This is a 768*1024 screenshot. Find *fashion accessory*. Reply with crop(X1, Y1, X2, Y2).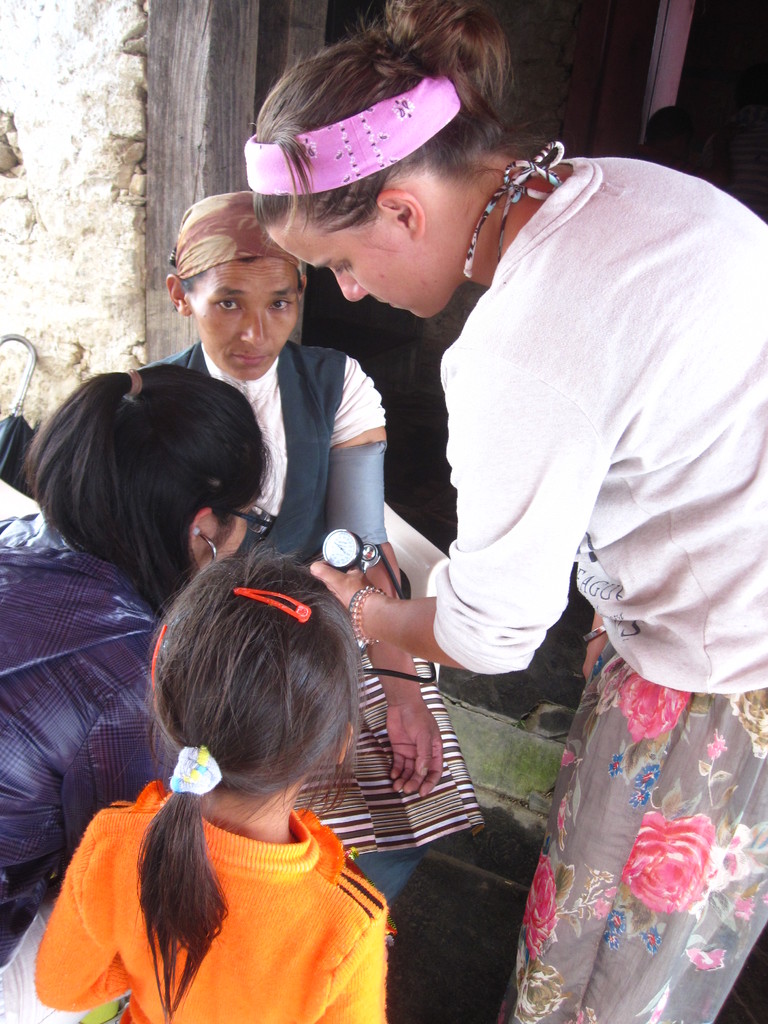
crop(147, 628, 168, 679).
